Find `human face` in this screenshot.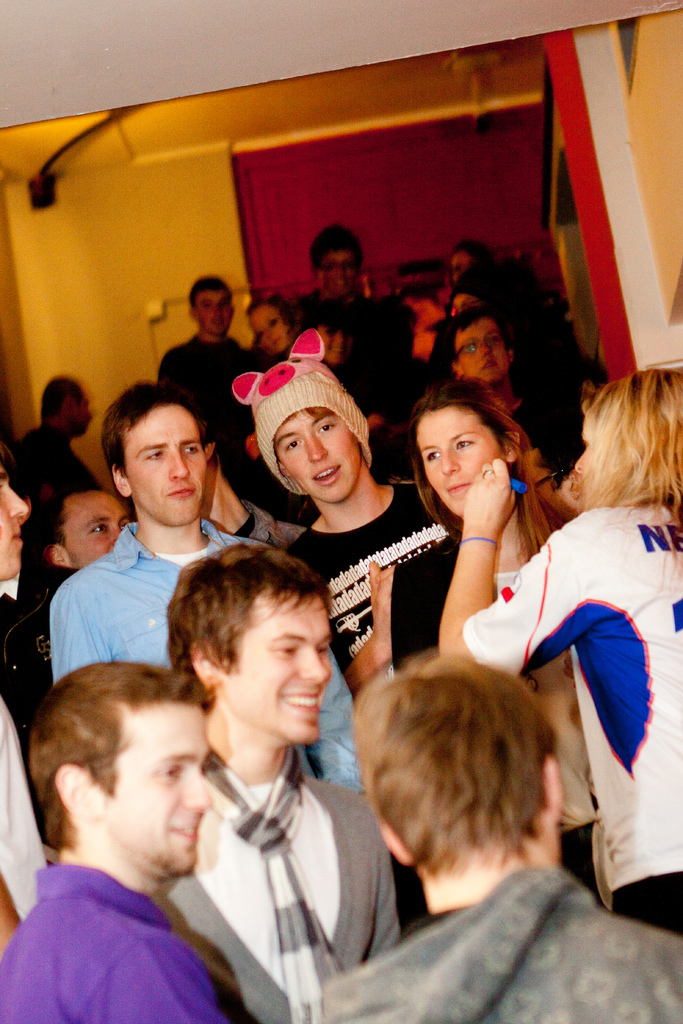
The bounding box for `human face` is box=[63, 386, 98, 435].
